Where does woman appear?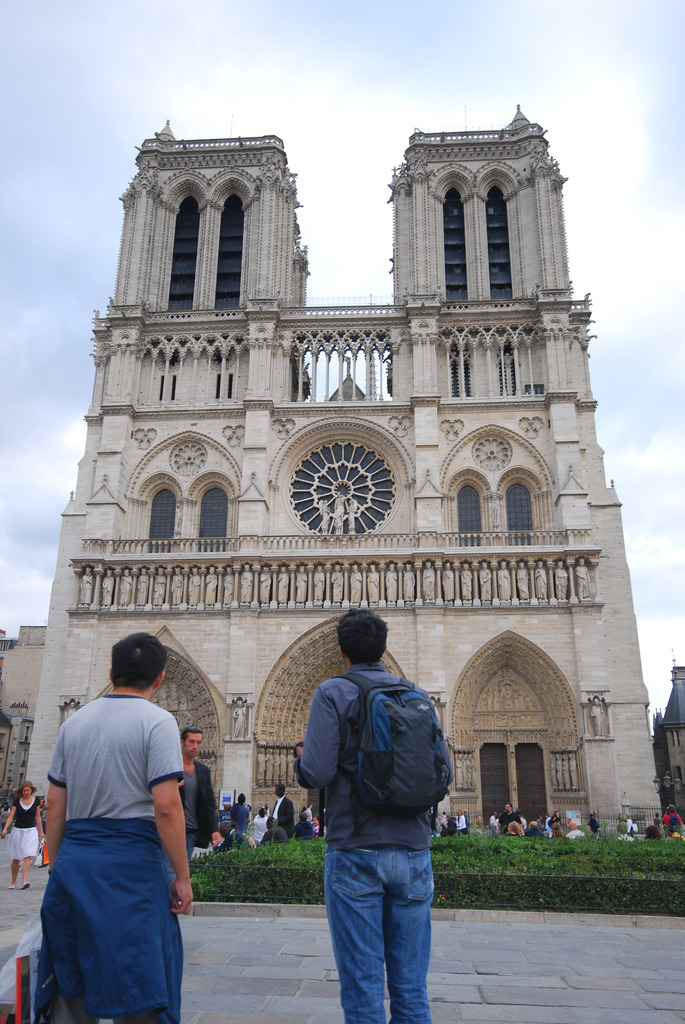
Appears at pyautogui.locateOnScreen(0, 781, 43, 892).
